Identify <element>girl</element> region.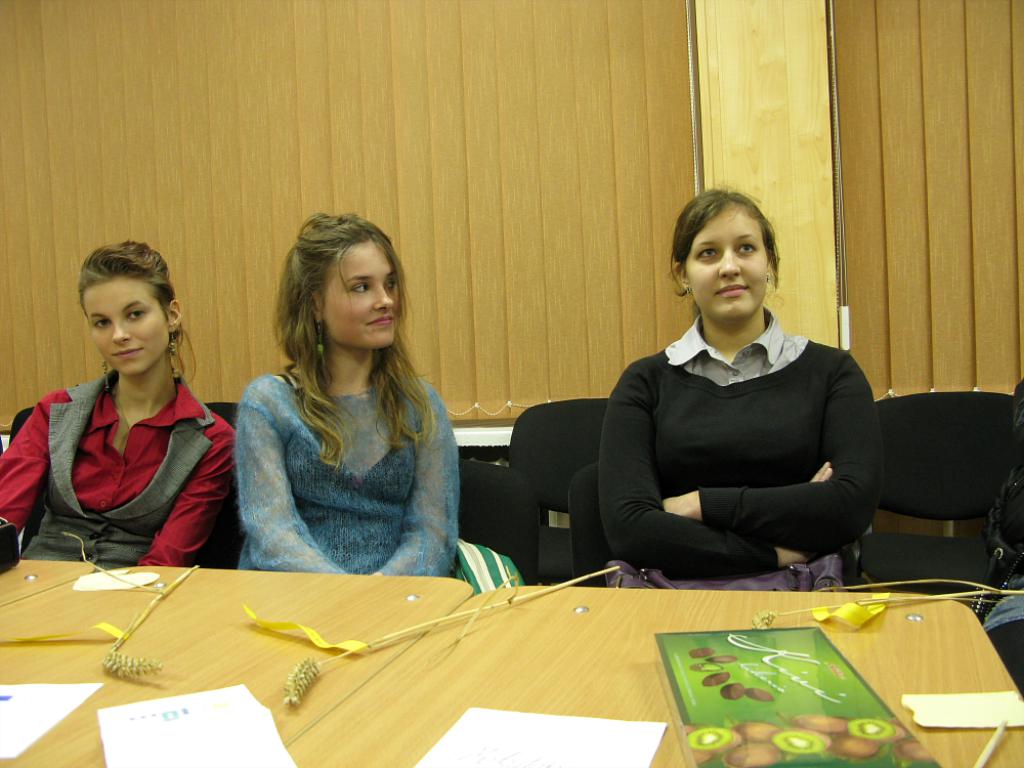
Region: {"left": 600, "top": 189, "right": 882, "bottom": 592}.
